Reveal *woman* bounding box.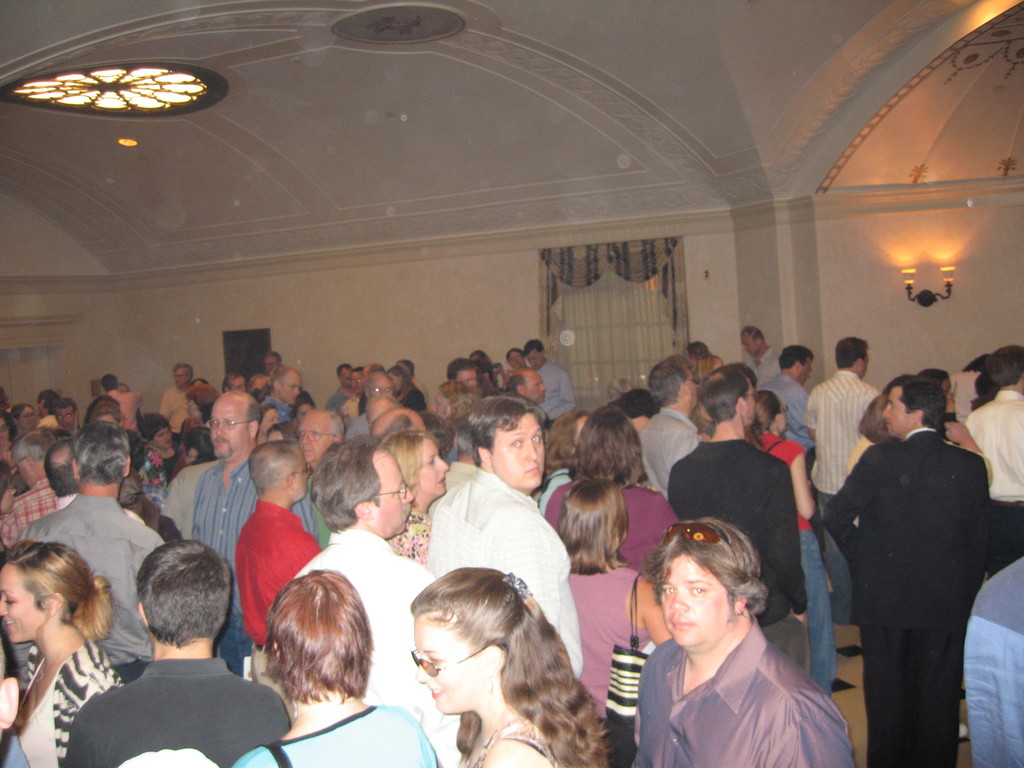
Revealed: region(0, 541, 135, 767).
